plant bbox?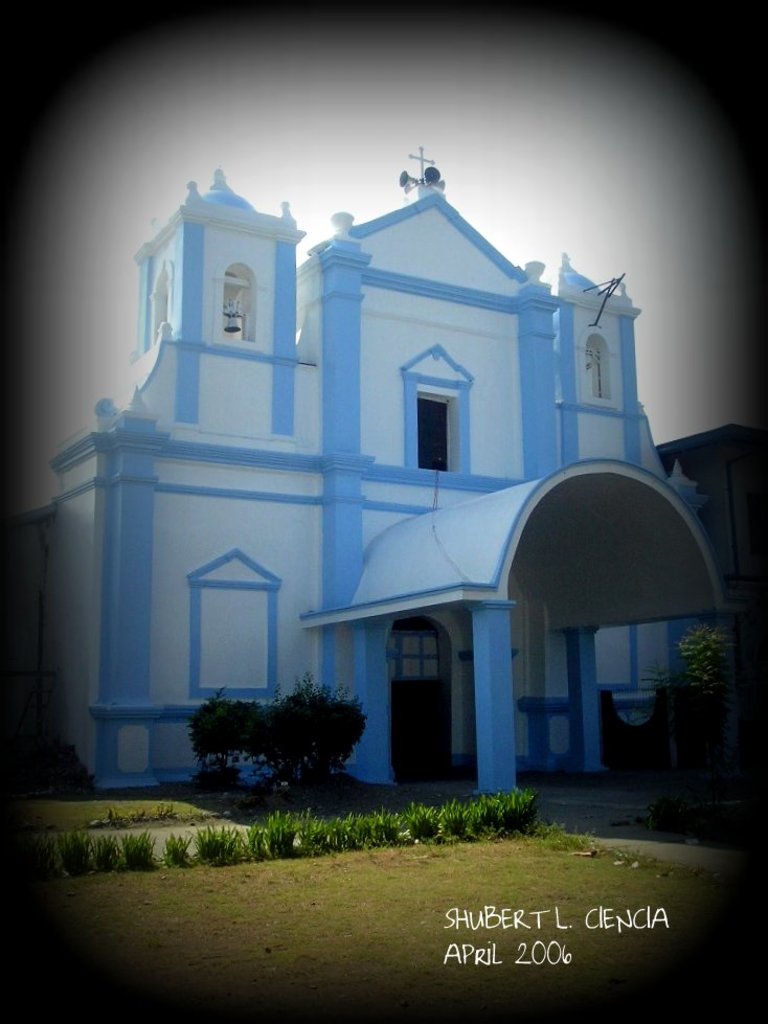
63/826/99/878
